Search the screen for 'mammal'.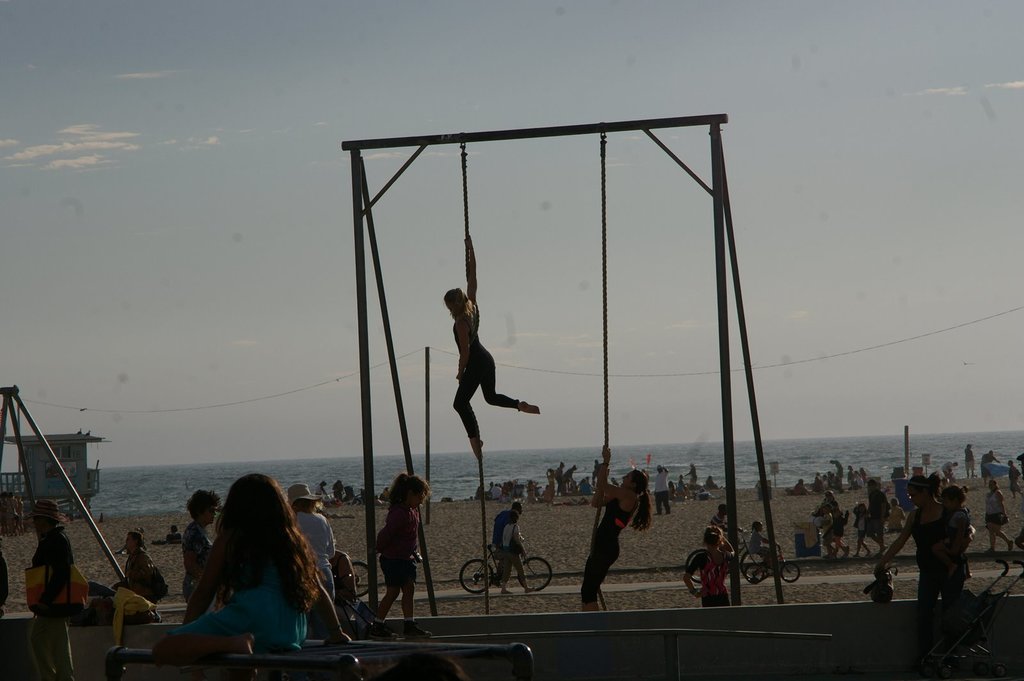
Found at Rect(669, 477, 675, 496).
